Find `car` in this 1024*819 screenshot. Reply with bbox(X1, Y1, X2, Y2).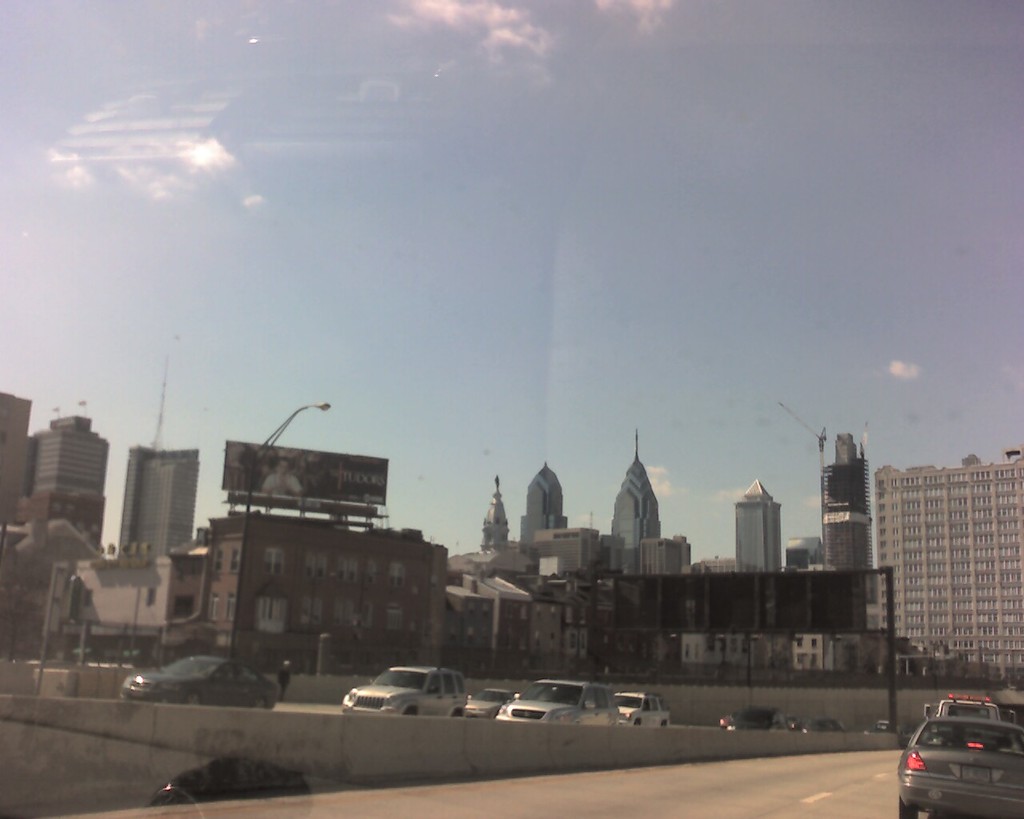
bbox(618, 693, 666, 726).
